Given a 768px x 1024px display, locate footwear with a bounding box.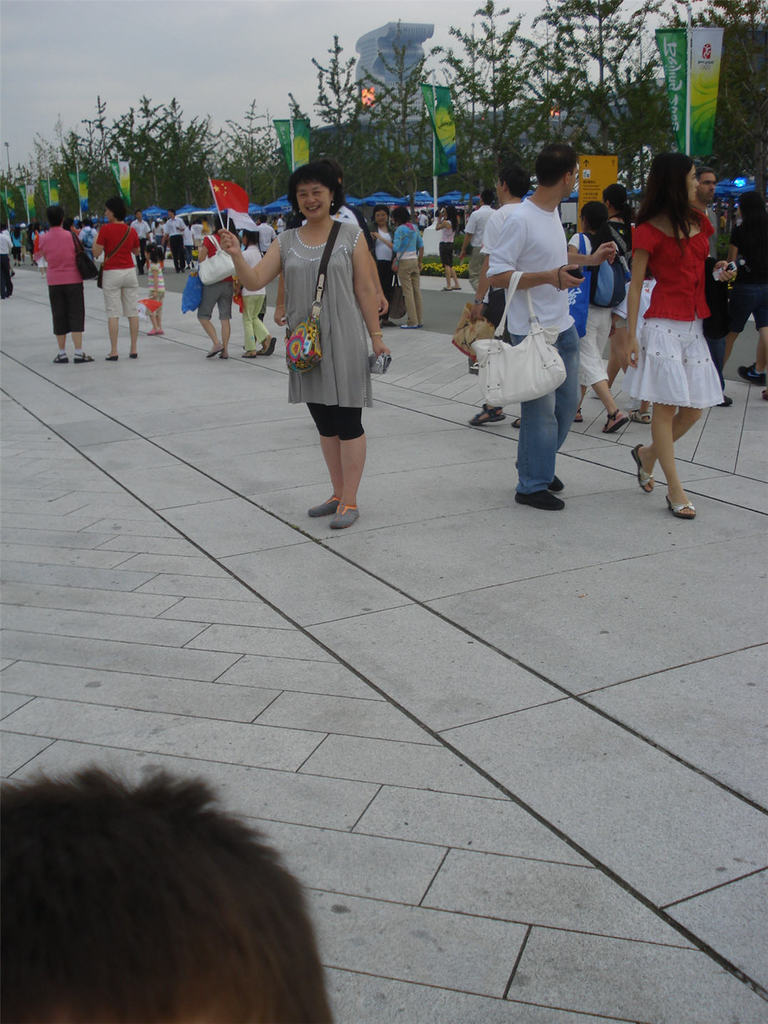
Located: left=547, top=477, right=566, bottom=494.
